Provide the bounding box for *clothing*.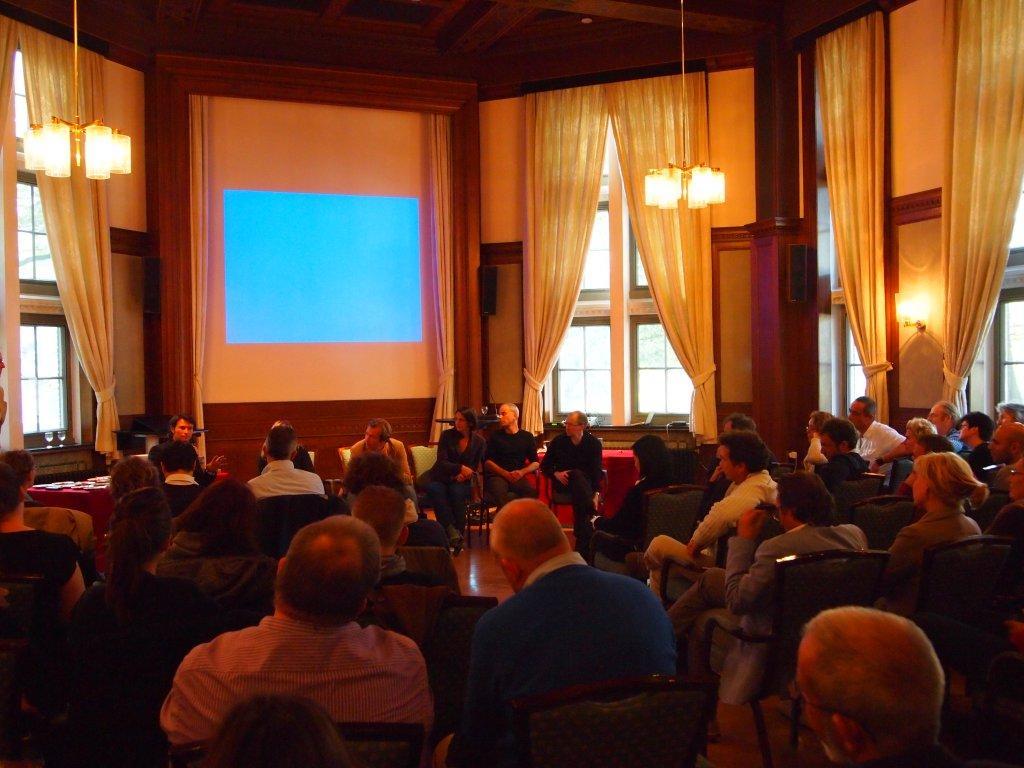
box(335, 430, 409, 492).
